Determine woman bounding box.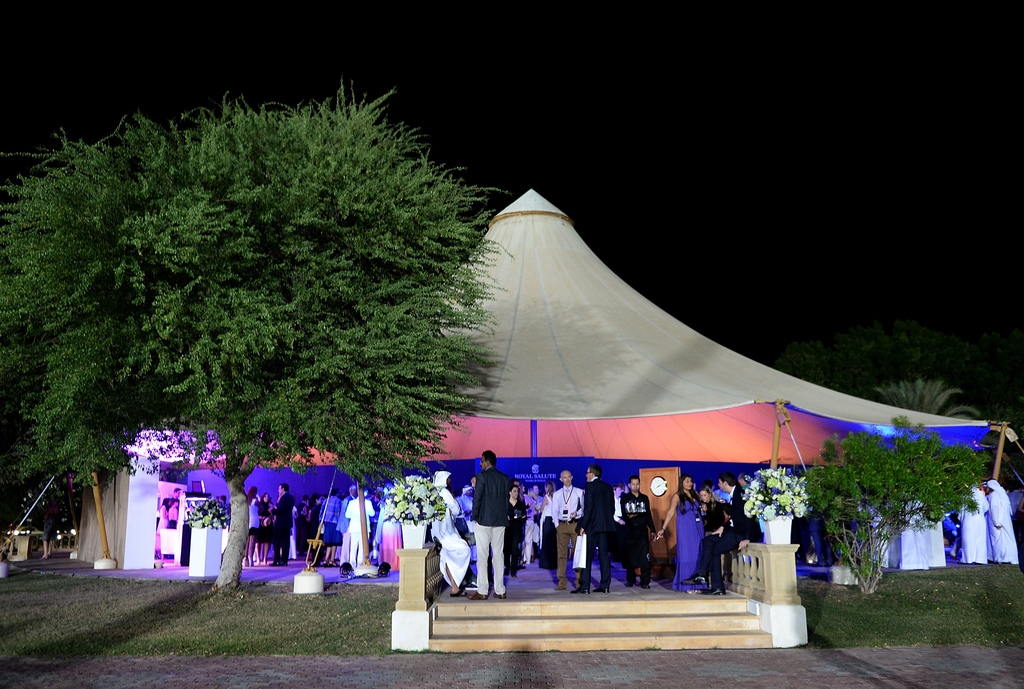
Determined: Rect(376, 483, 403, 572).
